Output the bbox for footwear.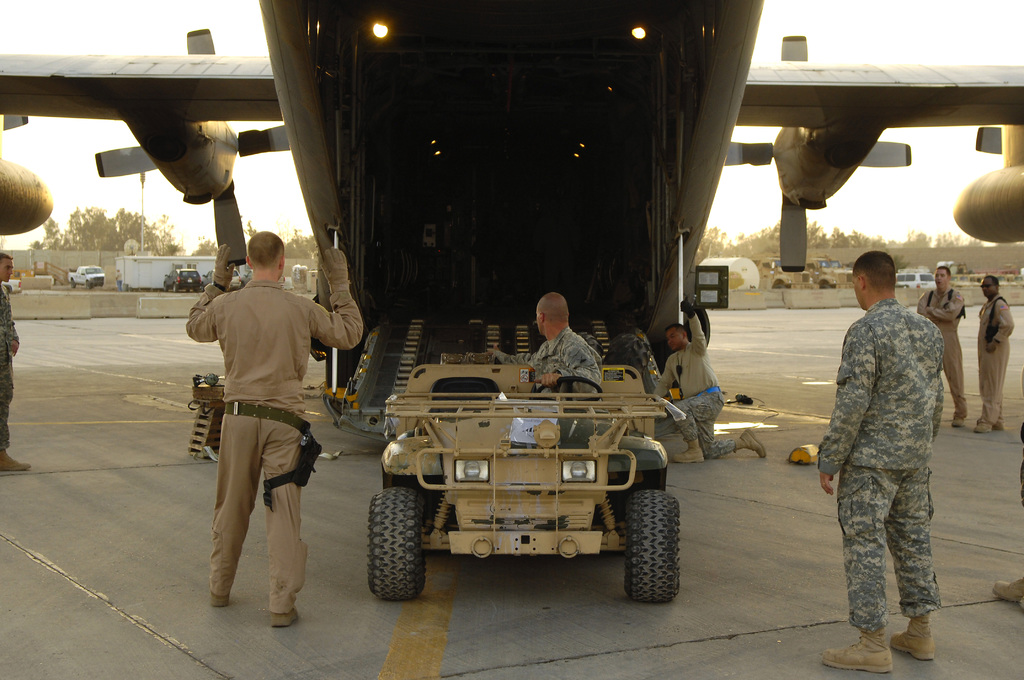
[left=888, top=604, right=936, bottom=661].
